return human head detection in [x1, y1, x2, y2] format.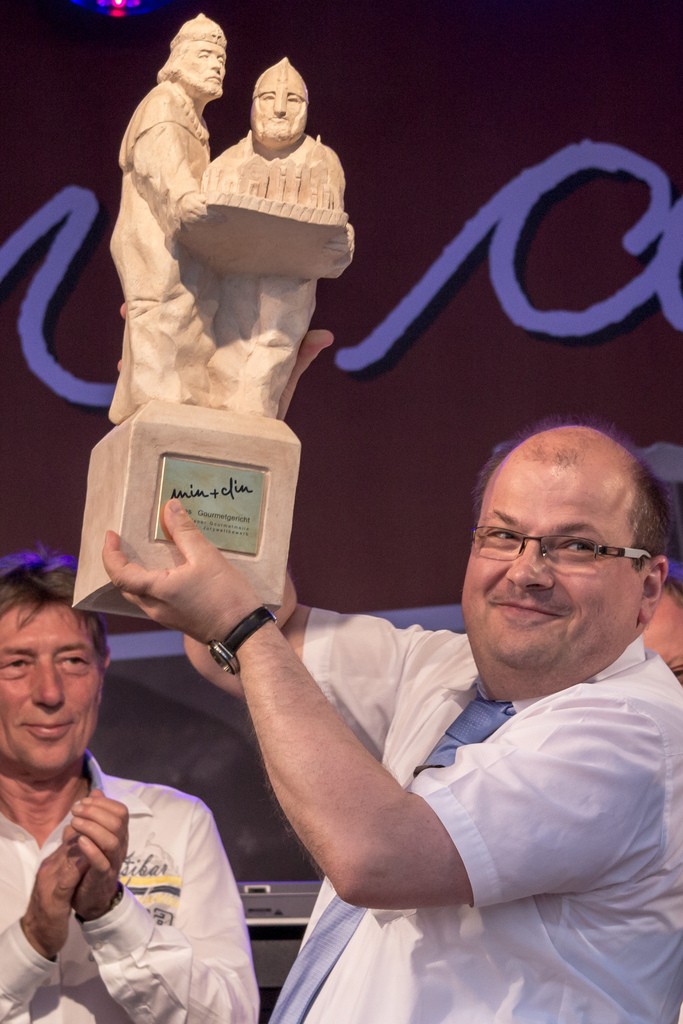
[0, 545, 111, 783].
